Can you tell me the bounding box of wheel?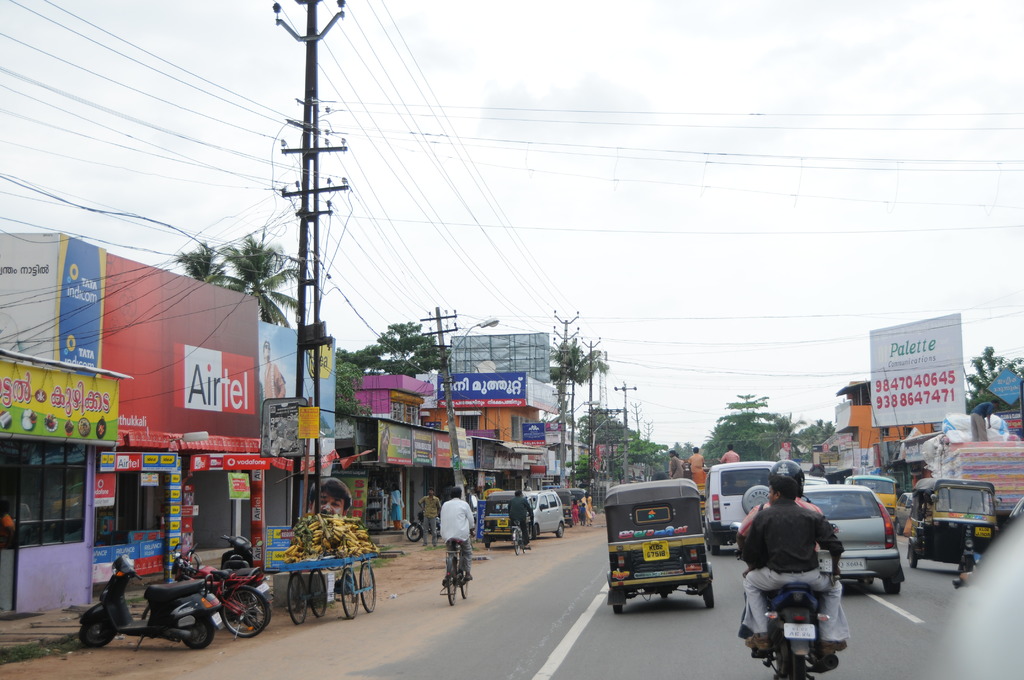
Rect(662, 593, 669, 599).
